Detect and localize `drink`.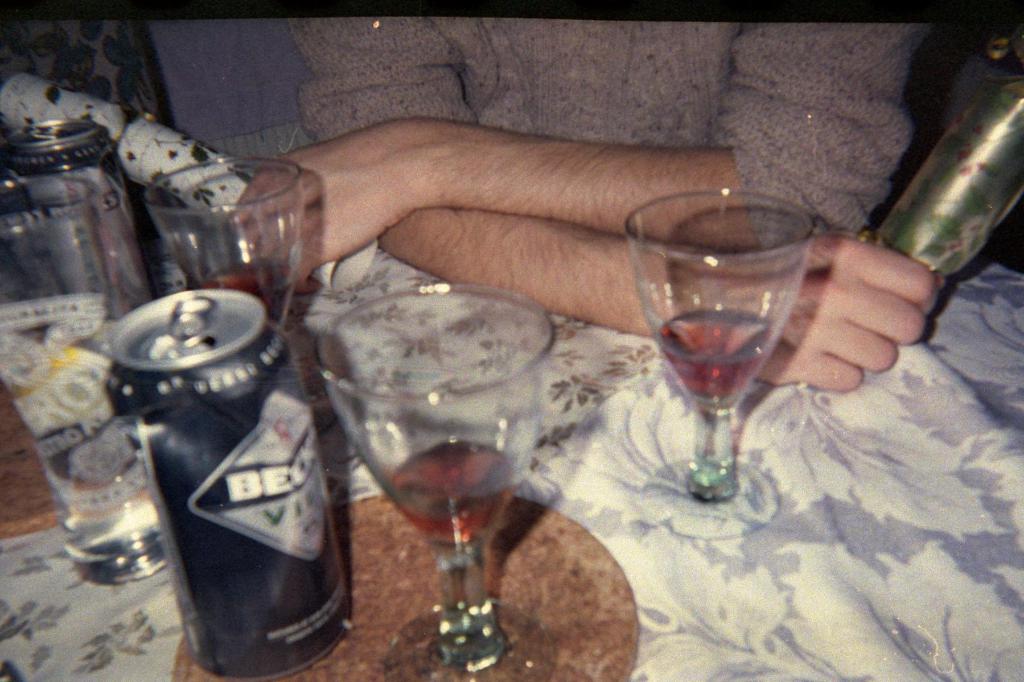
Localized at 657:307:781:401.
